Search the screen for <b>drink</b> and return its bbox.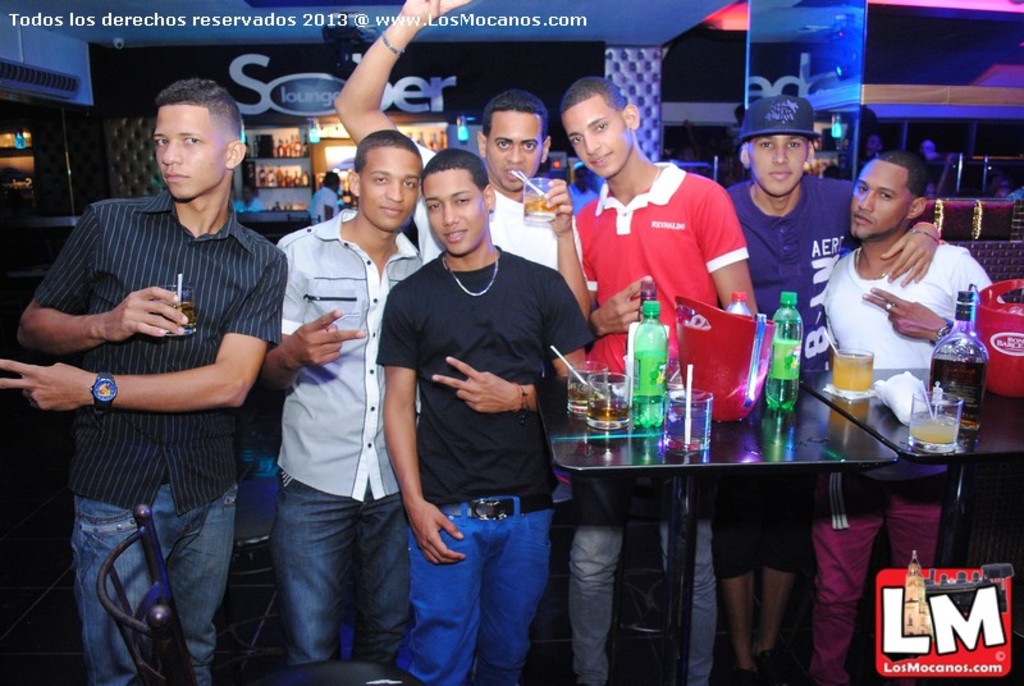
Found: 632,390,666,431.
